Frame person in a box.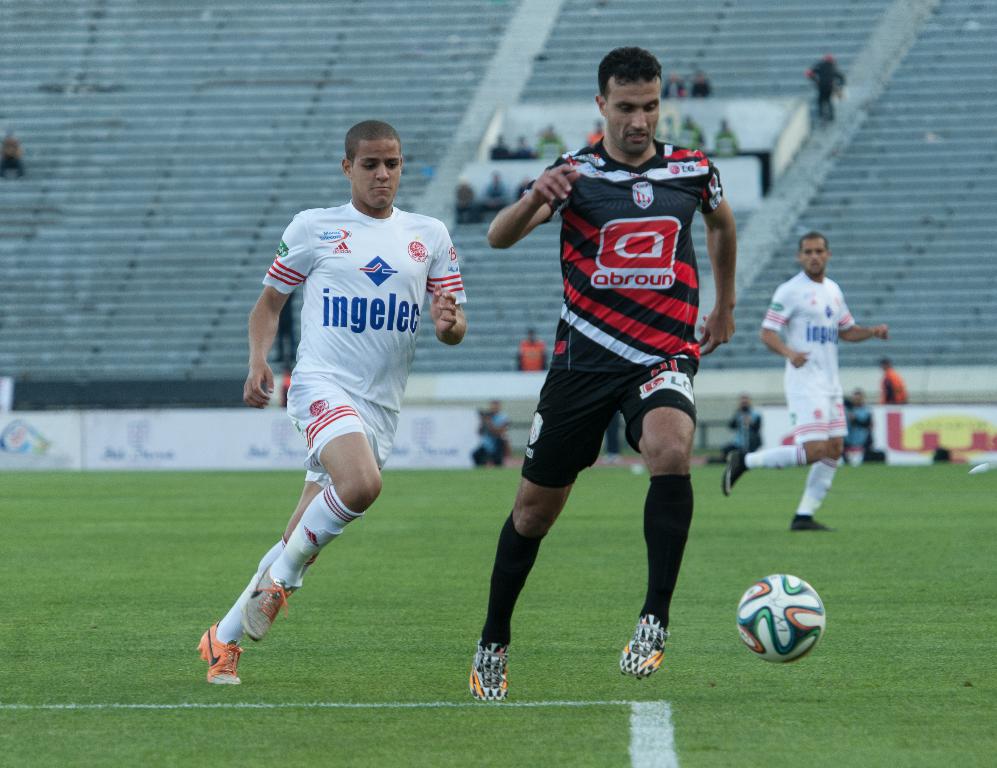
x1=803, y1=48, x2=848, y2=125.
